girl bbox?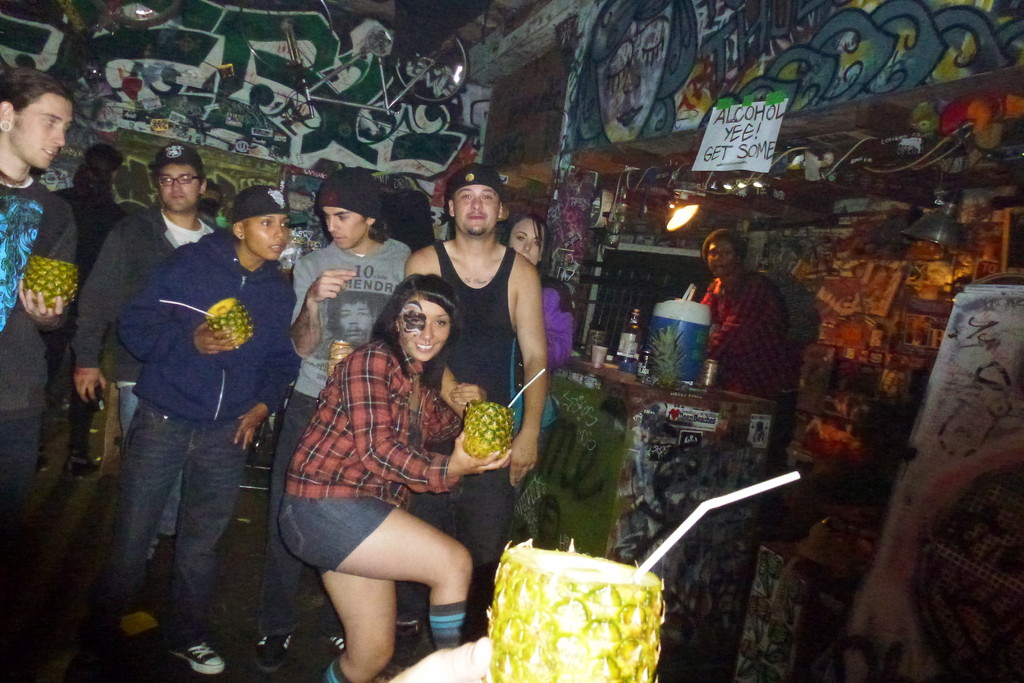
278, 274, 513, 682
